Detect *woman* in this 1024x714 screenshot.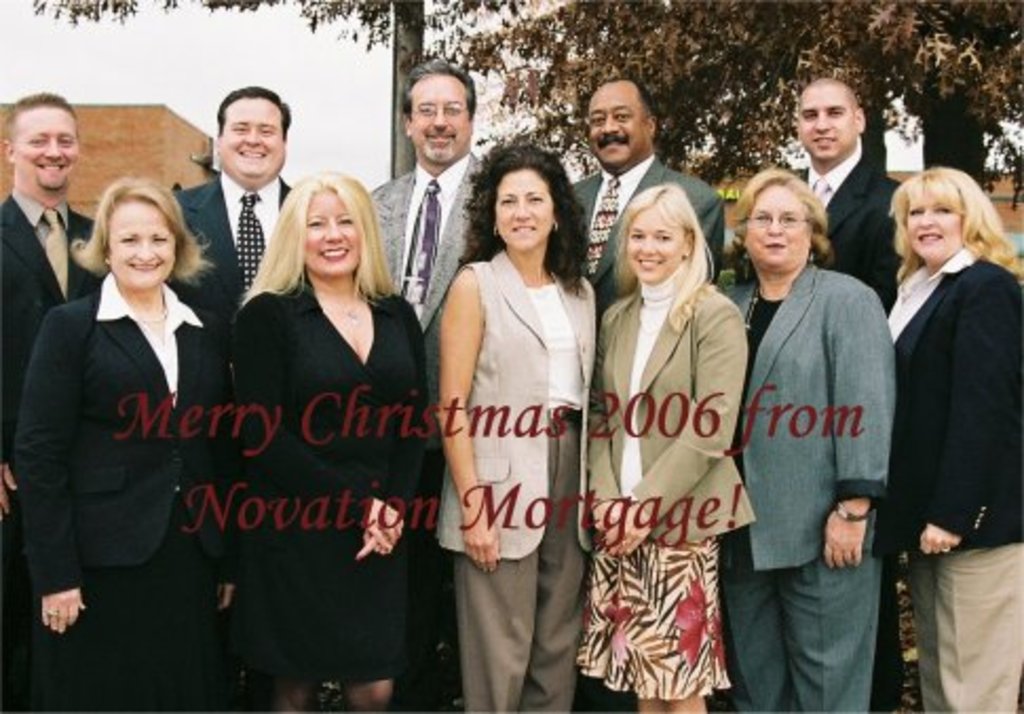
Detection: (x1=705, y1=173, x2=908, y2=710).
